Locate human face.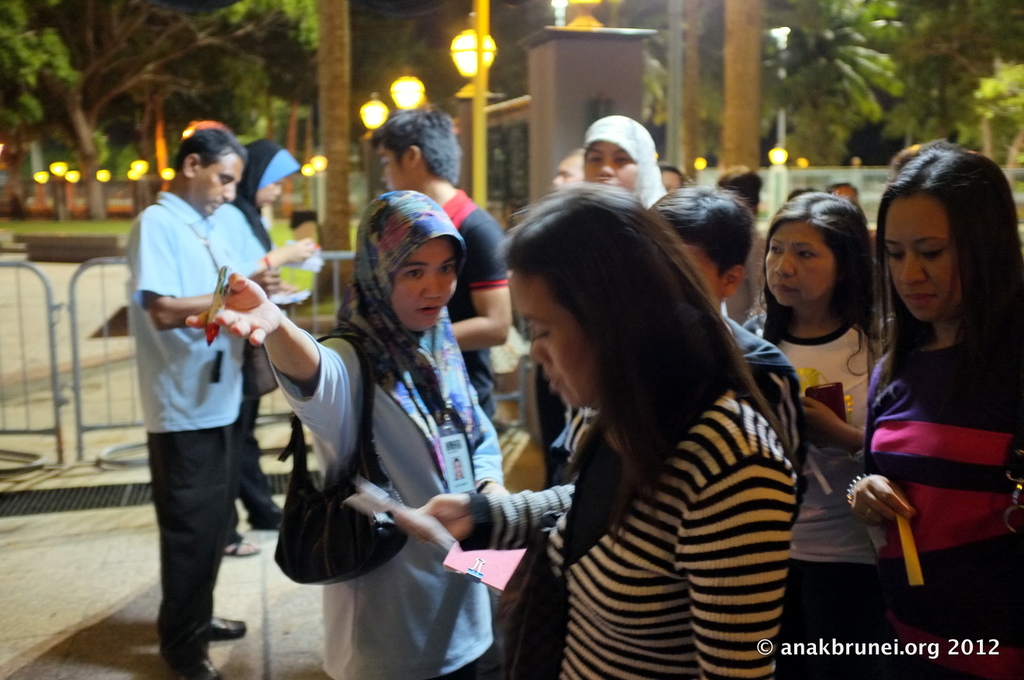
Bounding box: (x1=886, y1=193, x2=957, y2=323).
